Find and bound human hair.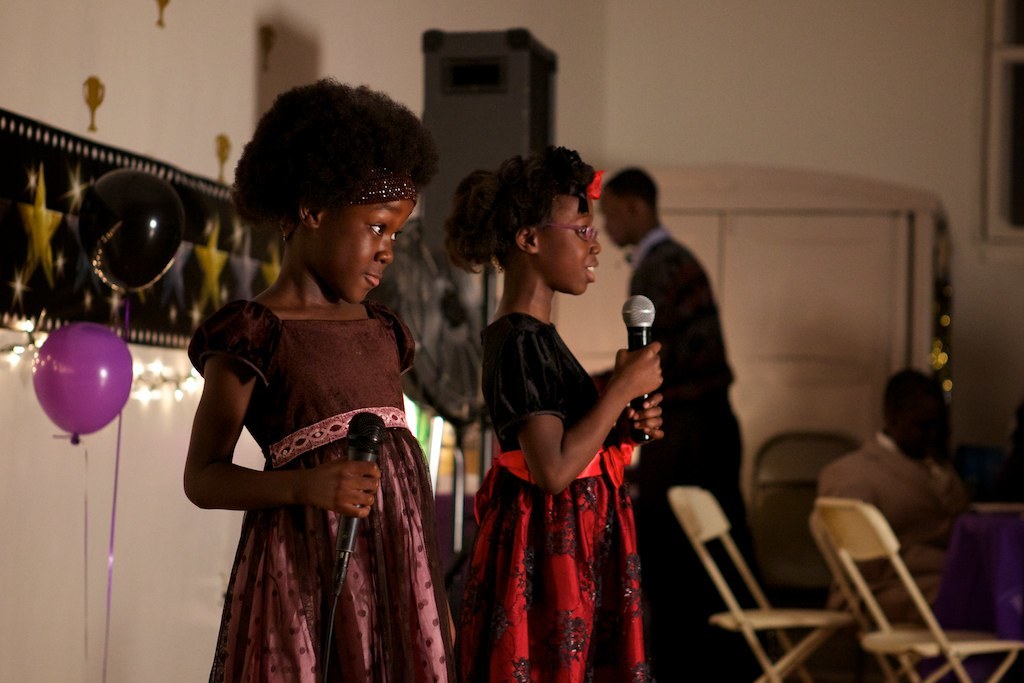
Bound: BBox(879, 362, 942, 417).
